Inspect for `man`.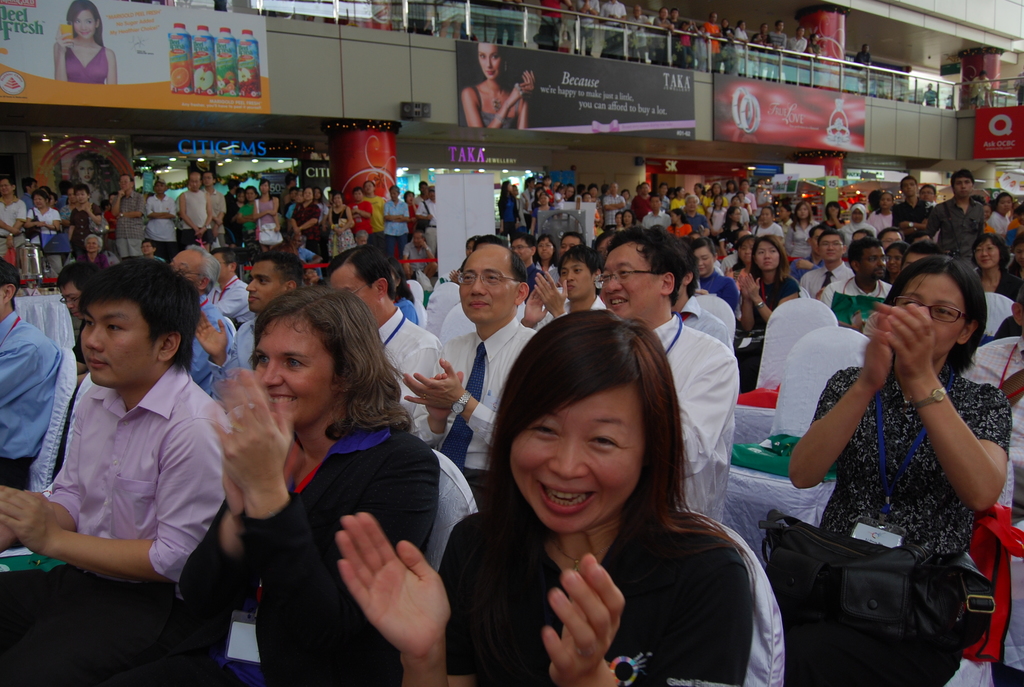
Inspection: 0, 174, 30, 268.
